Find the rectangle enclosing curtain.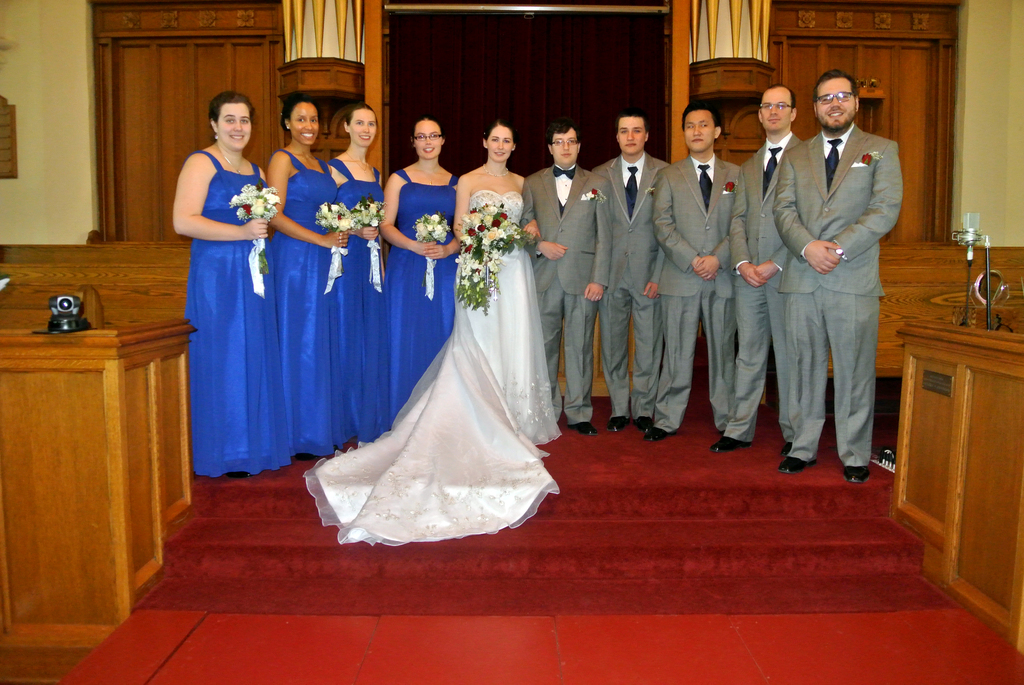
387, 15, 666, 164.
